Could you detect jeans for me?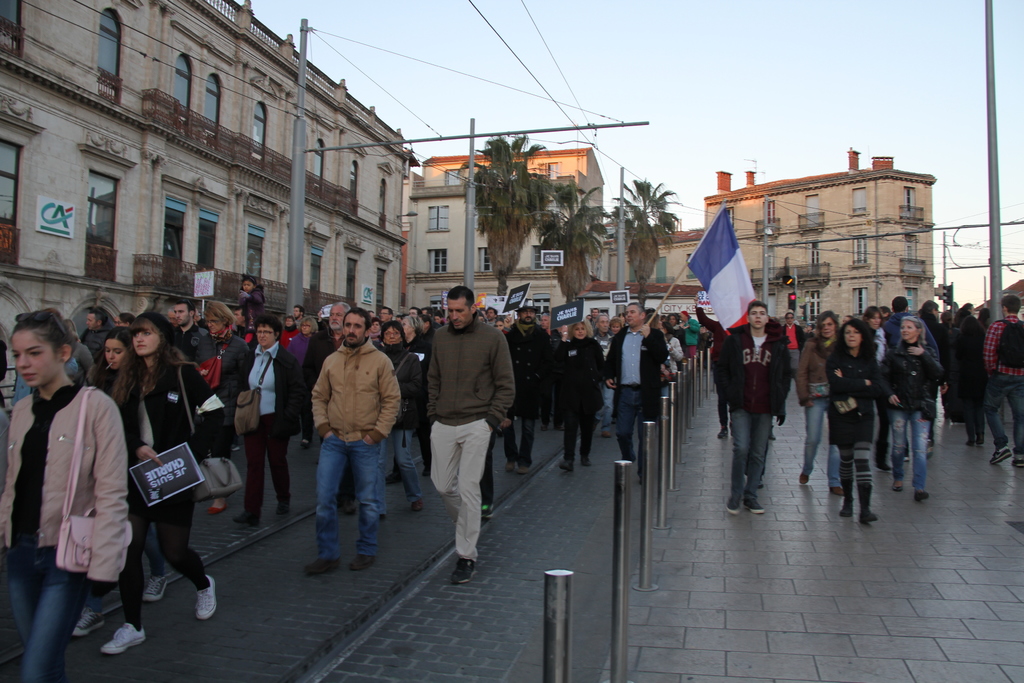
Detection result: box(6, 558, 78, 674).
